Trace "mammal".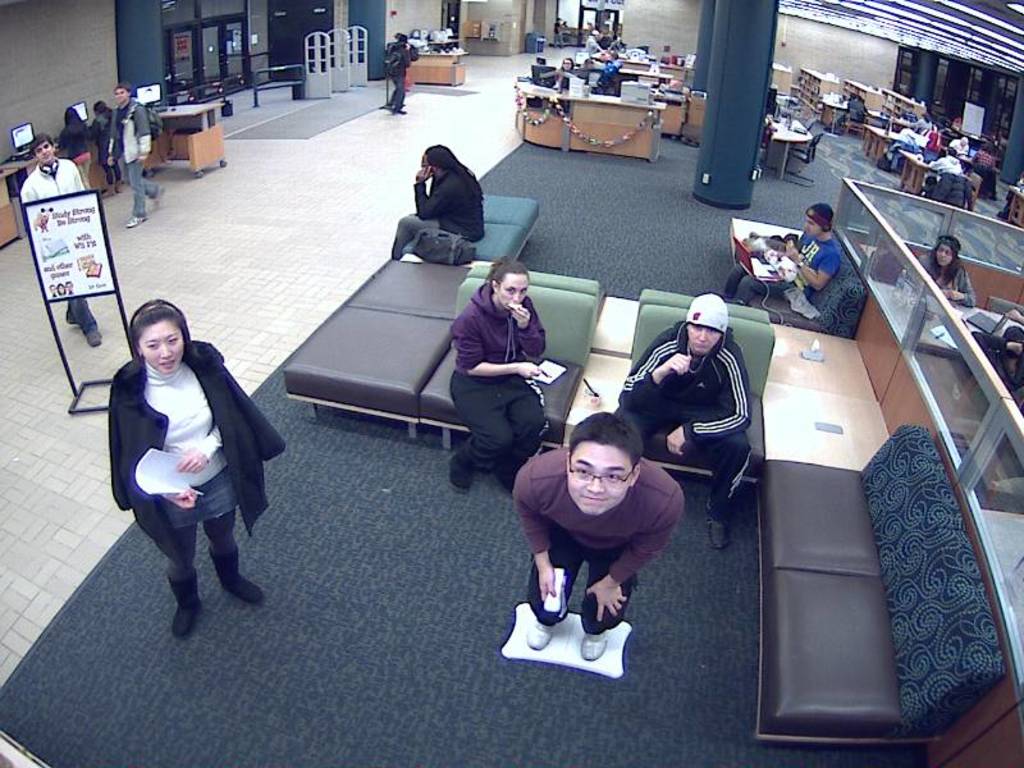
Traced to box=[15, 132, 92, 344].
